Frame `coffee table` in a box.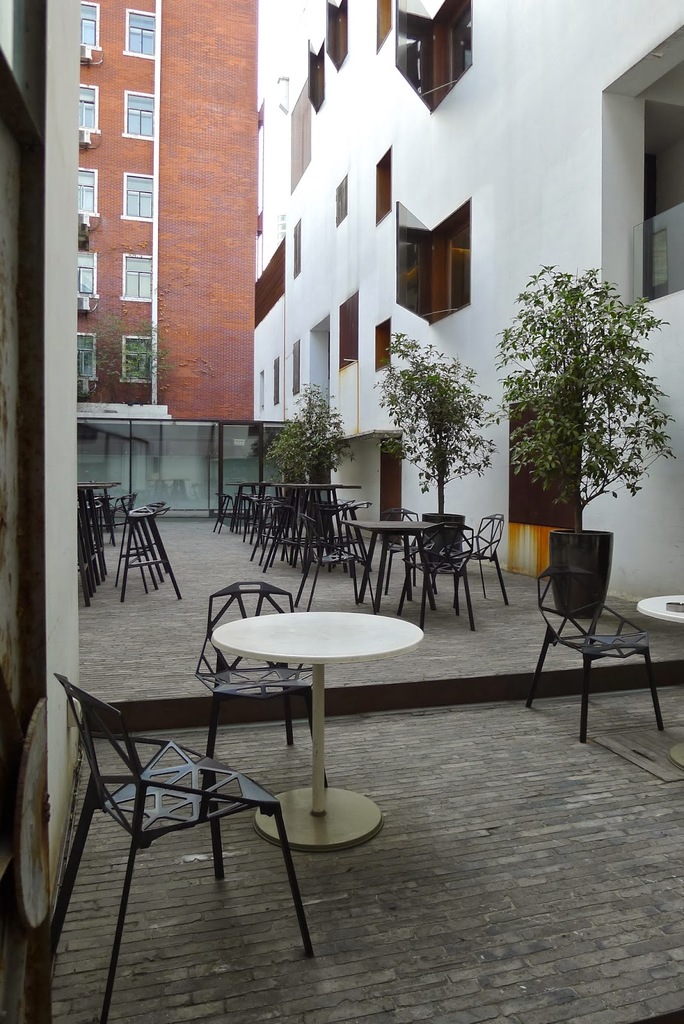
<bbox>277, 480, 346, 560</bbox>.
